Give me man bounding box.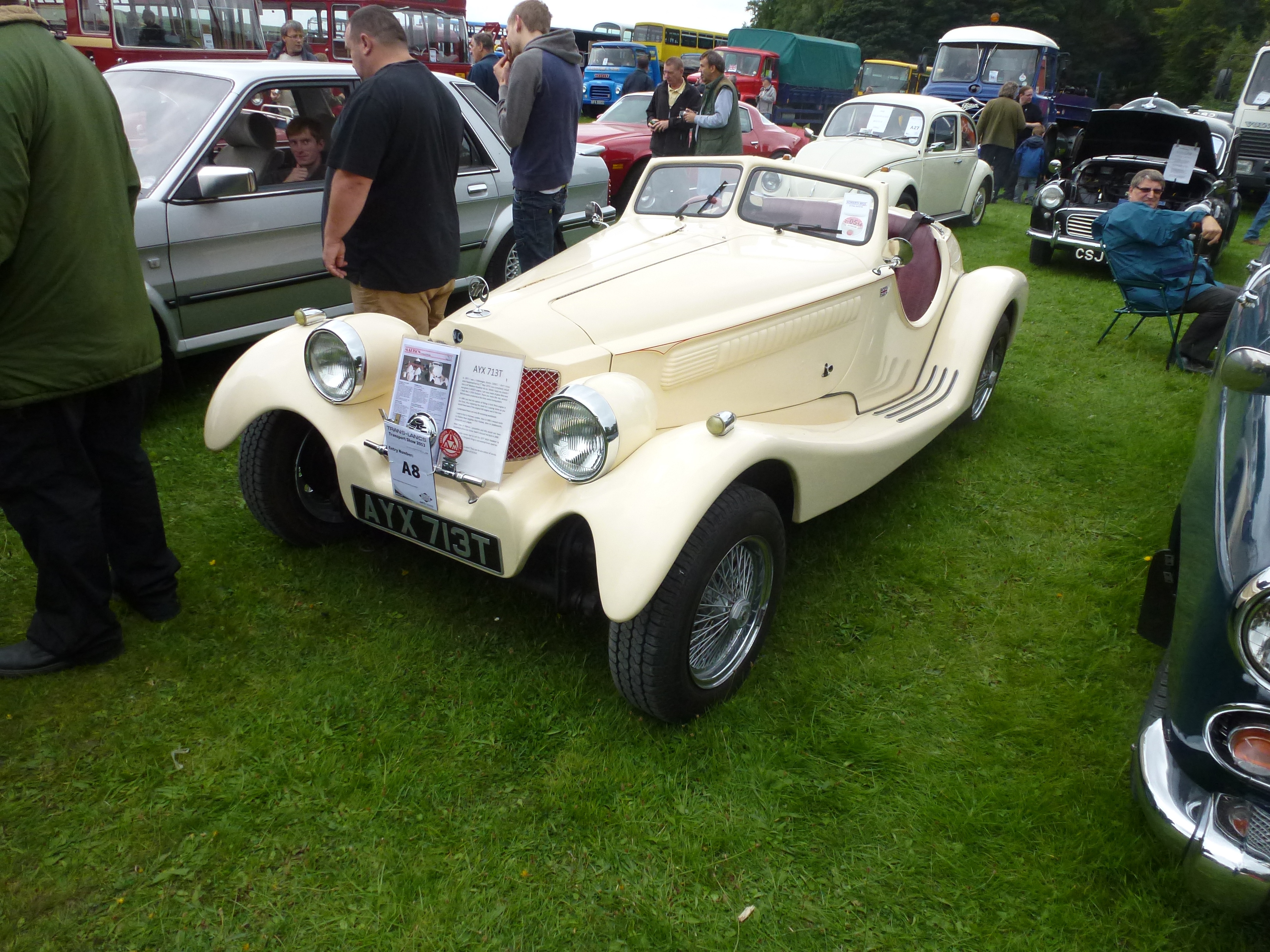
select_region(223, 24, 228, 35).
